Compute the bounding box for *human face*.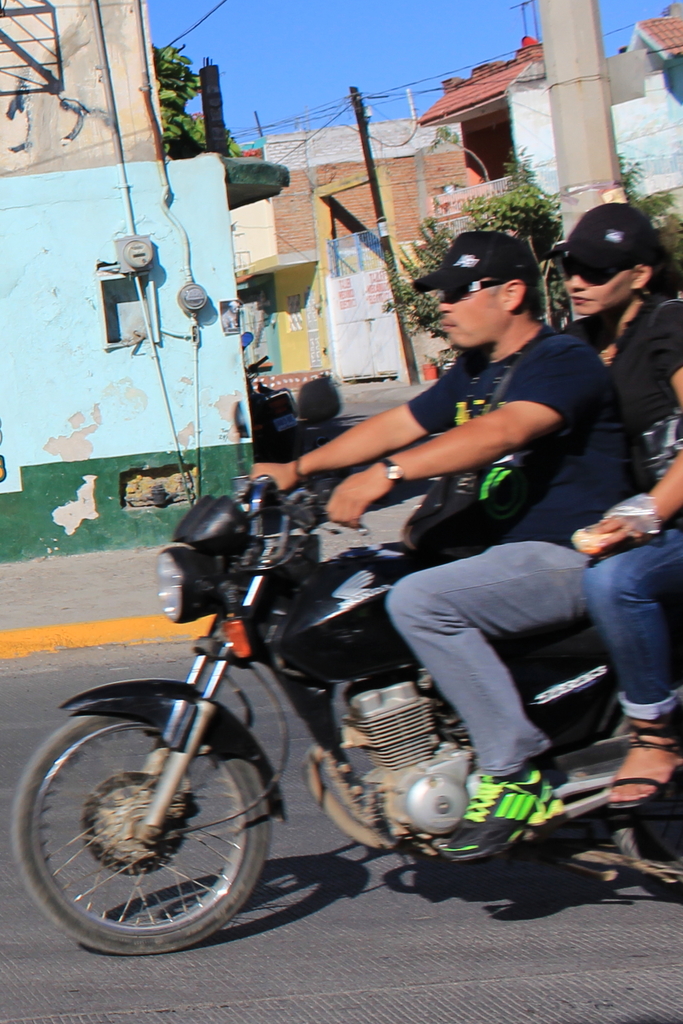
crop(426, 283, 507, 356).
